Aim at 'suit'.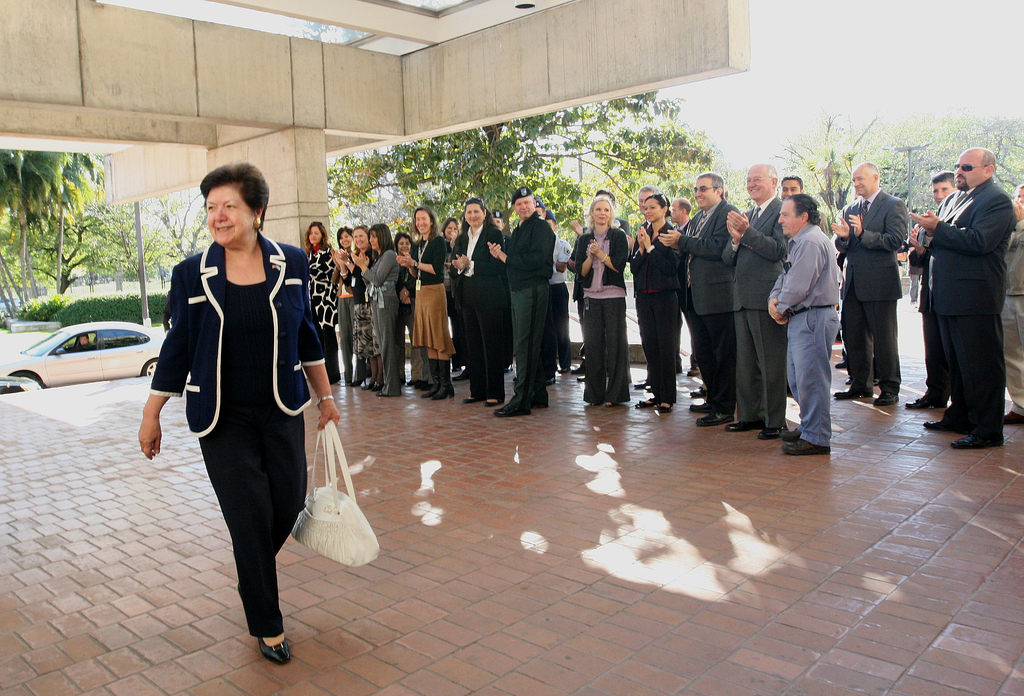
Aimed at [x1=922, y1=160, x2=1012, y2=445].
